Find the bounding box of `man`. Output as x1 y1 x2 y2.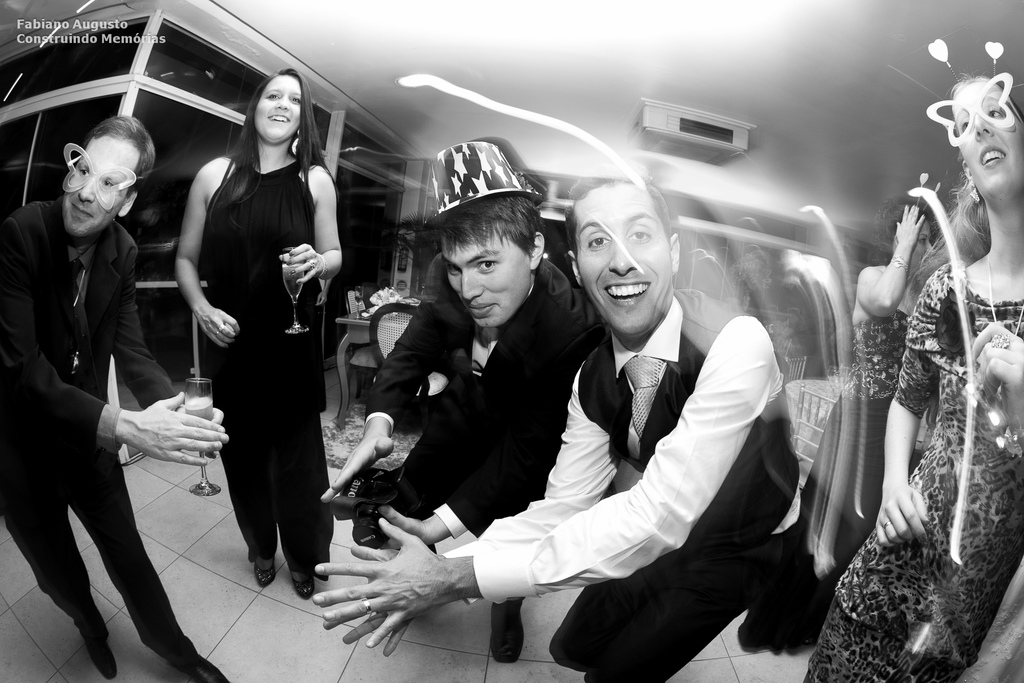
306 160 810 682.
